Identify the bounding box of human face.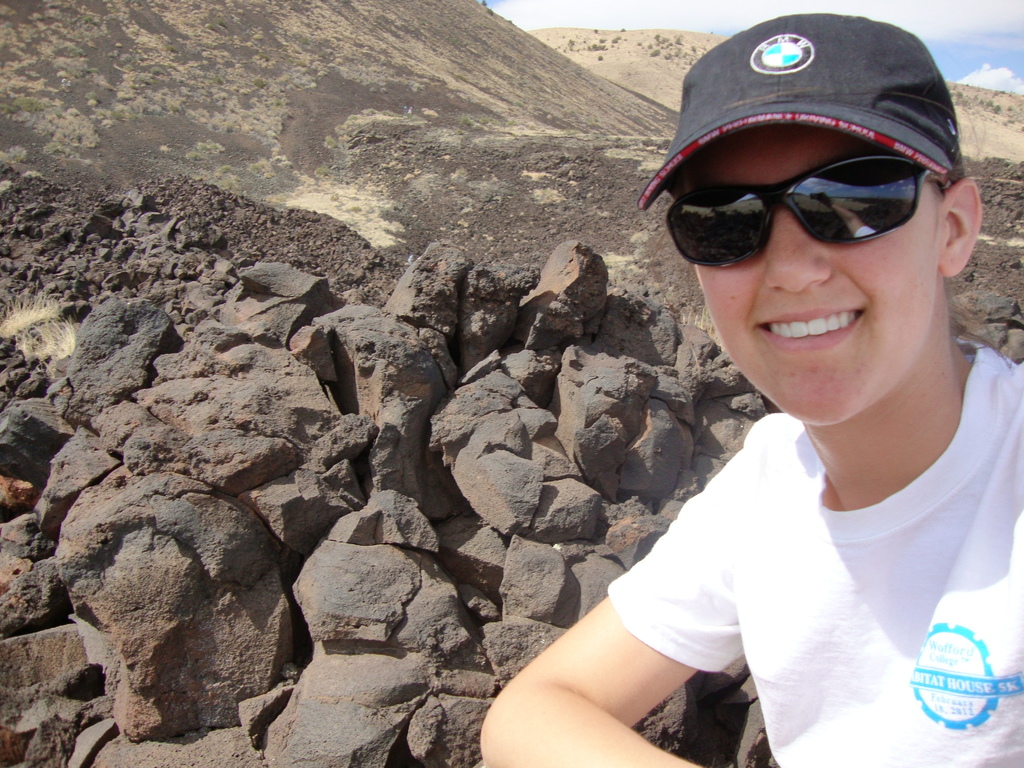
x1=696 y1=125 x2=938 y2=424.
